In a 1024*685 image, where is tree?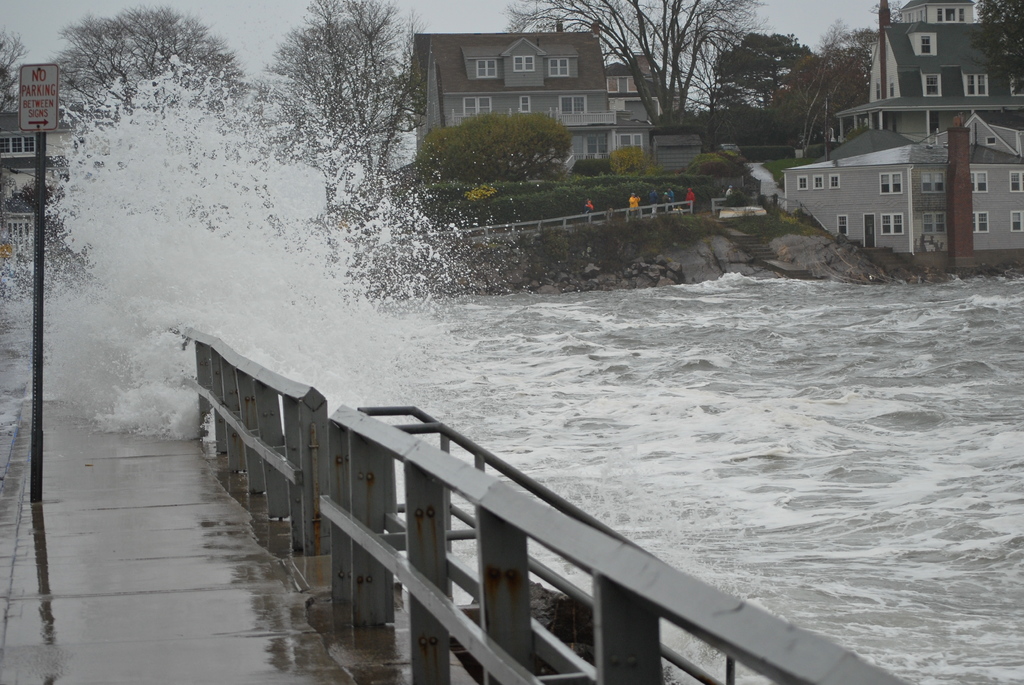
pyautogui.locateOnScreen(493, 0, 766, 132).
